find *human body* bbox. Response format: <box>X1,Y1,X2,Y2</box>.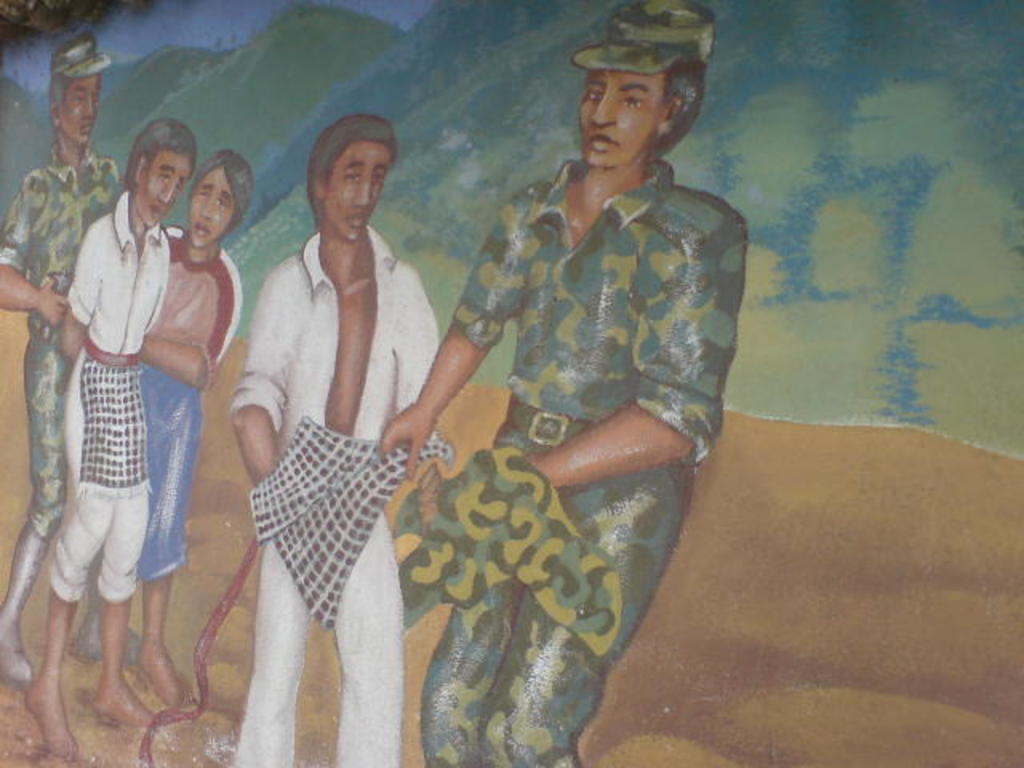
<box>0,27,134,682</box>.
